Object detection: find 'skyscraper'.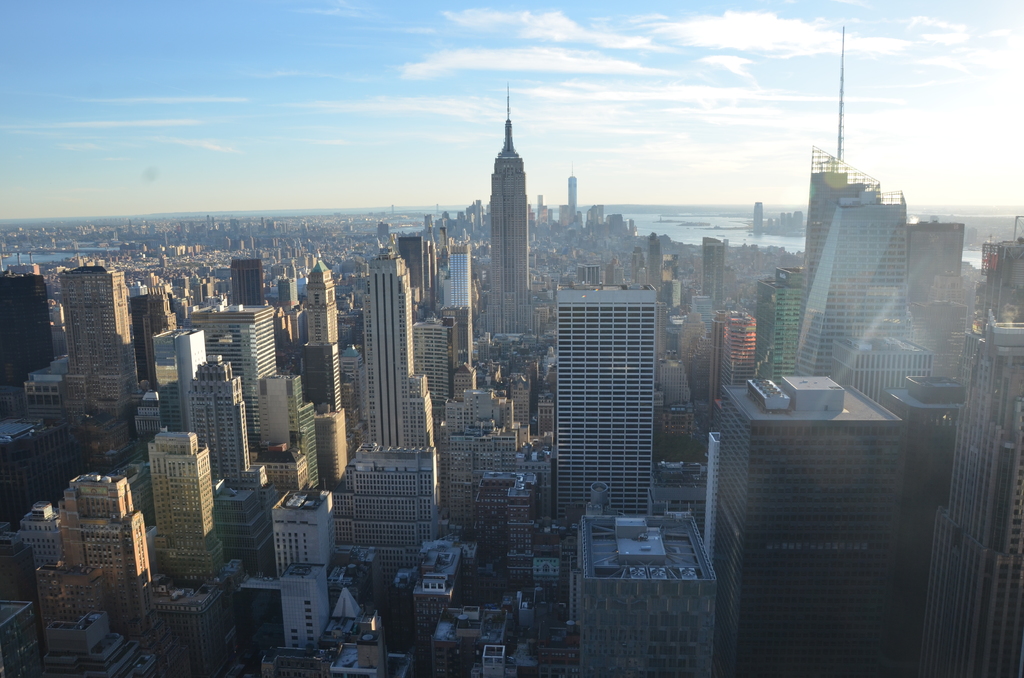
367:248:432:446.
